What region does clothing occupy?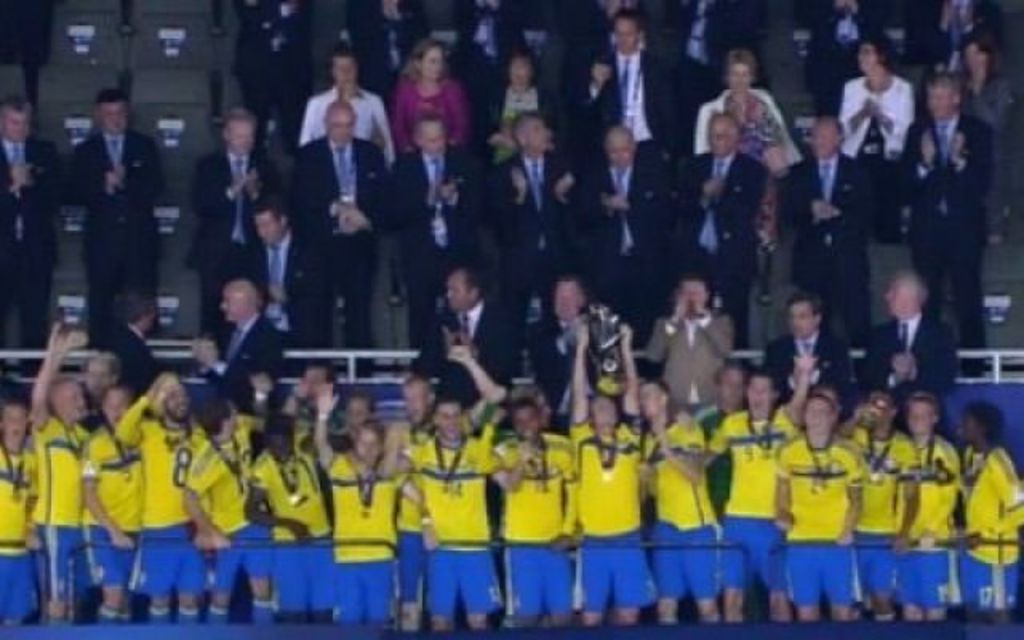
480,152,590,368.
